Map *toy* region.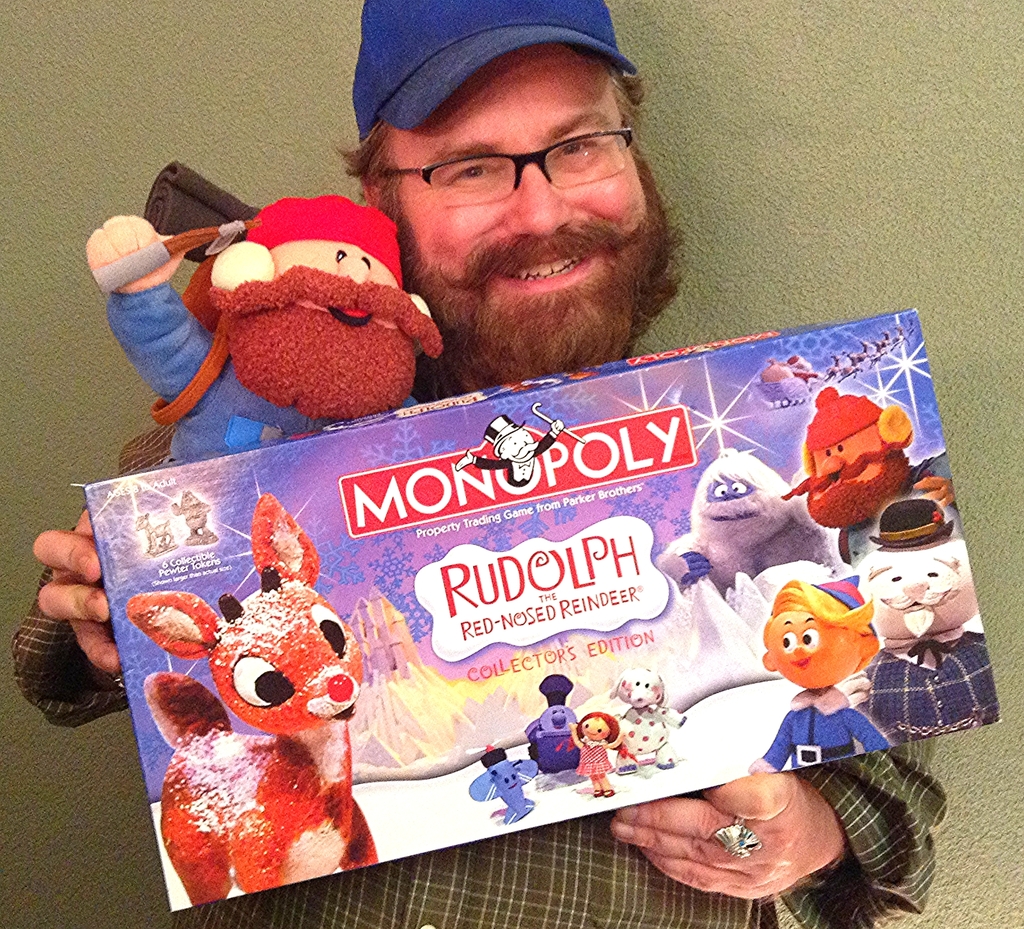
Mapped to box=[564, 708, 630, 798].
